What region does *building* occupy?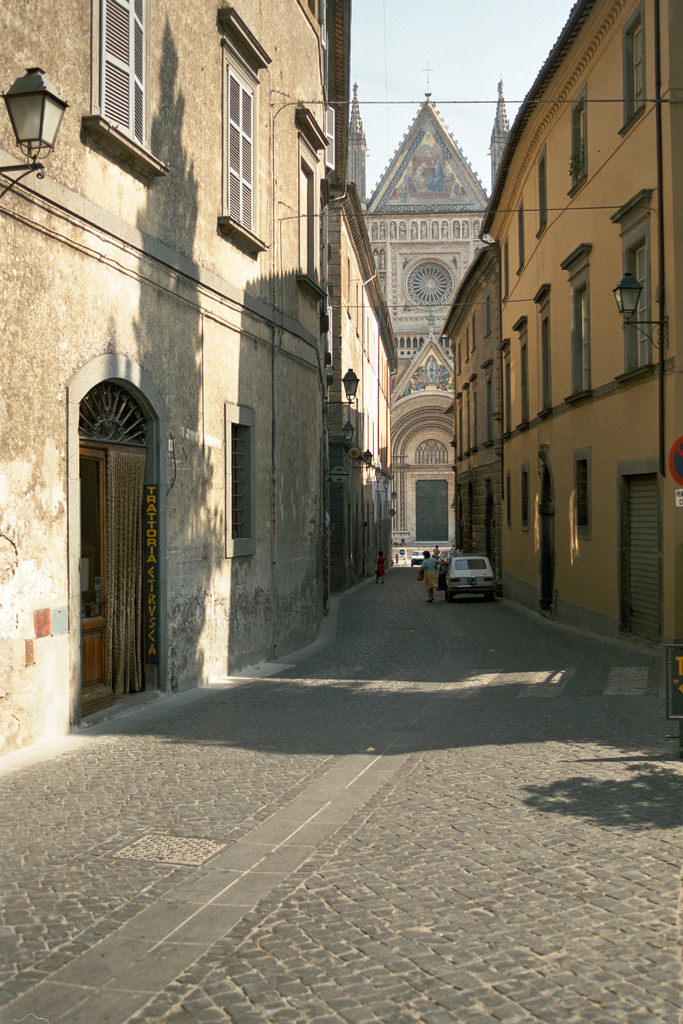
region(318, 190, 407, 598).
